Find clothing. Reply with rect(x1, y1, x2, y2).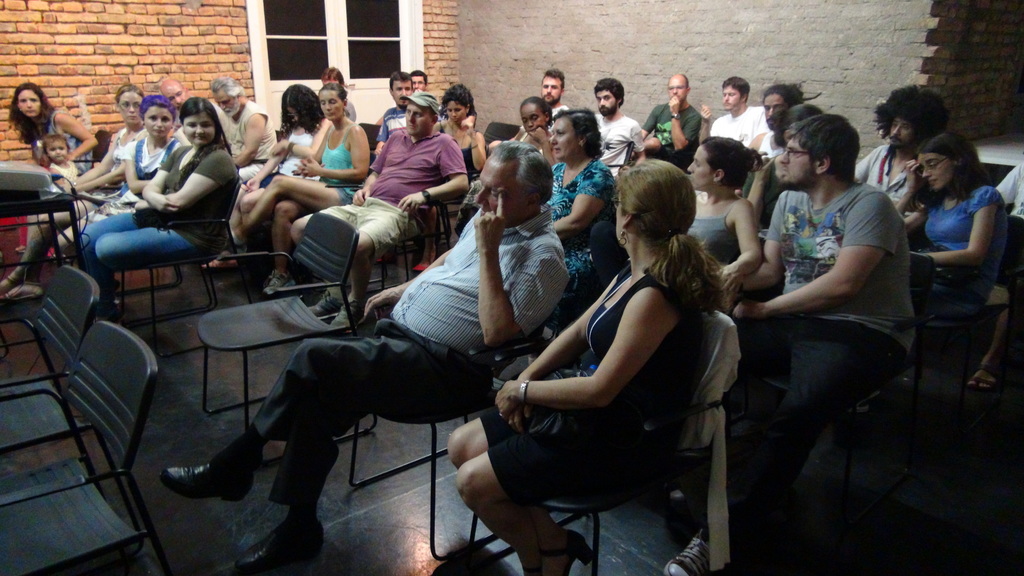
rect(259, 122, 315, 188).
